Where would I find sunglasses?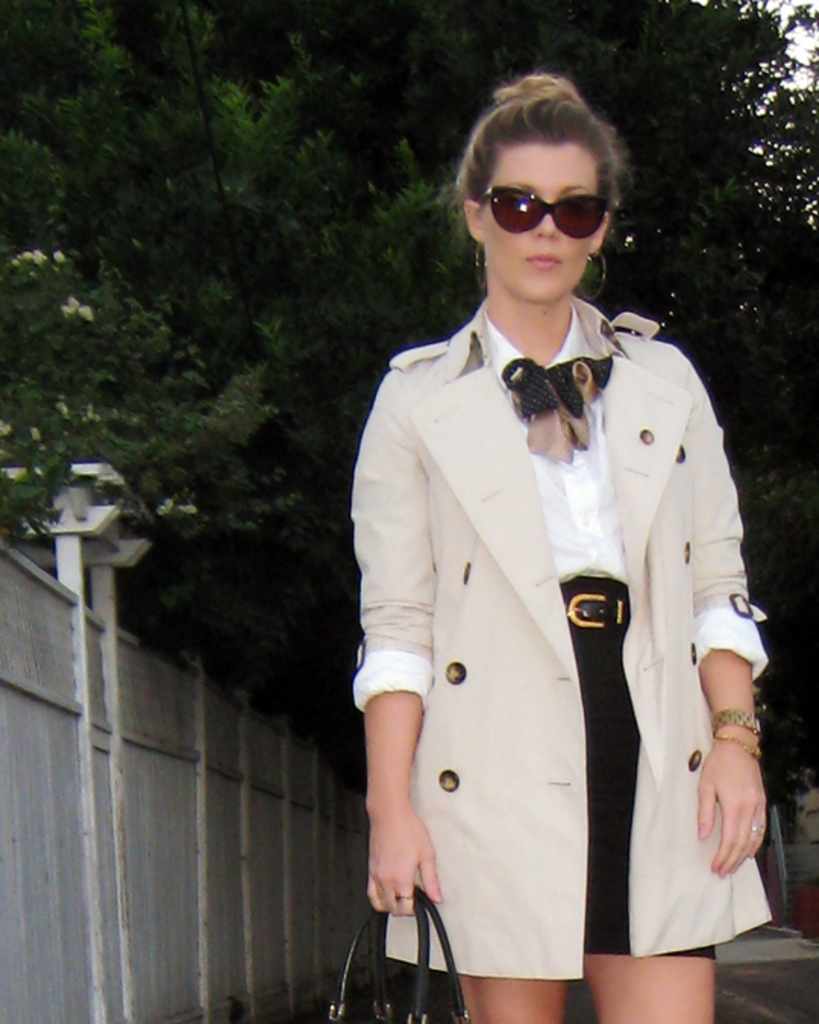
At bbox(470, 184, 610, 243).
